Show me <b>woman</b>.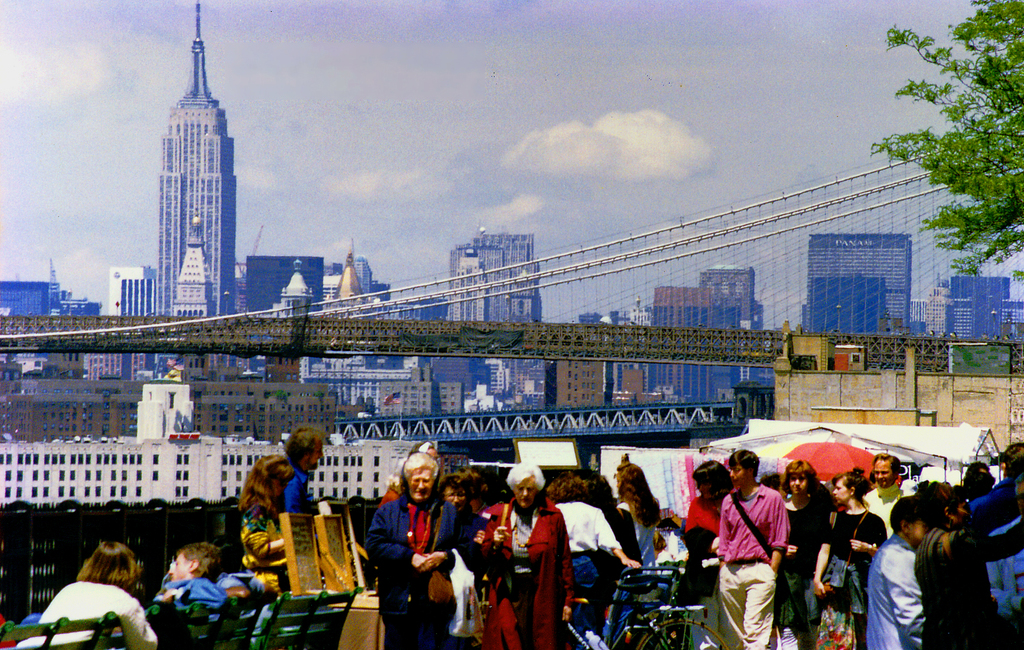
<b>woman</b> is here: {"x1": 684, "y1": 457, "x2": 735, "y2": 562}.
